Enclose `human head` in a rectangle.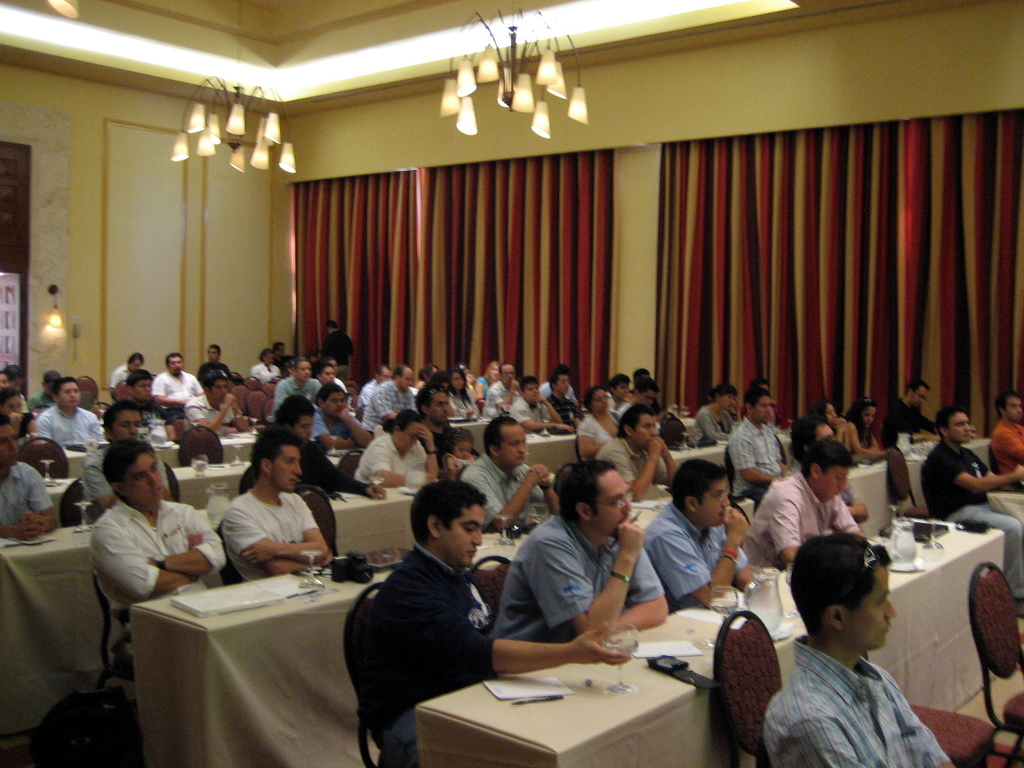
<region>295, 359, 307, 381</region>.
